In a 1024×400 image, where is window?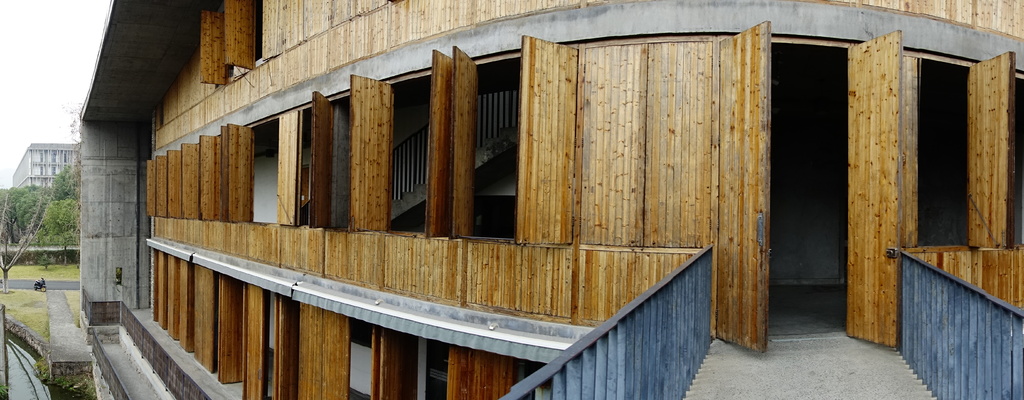
box=[340, 322, 381, 399].
